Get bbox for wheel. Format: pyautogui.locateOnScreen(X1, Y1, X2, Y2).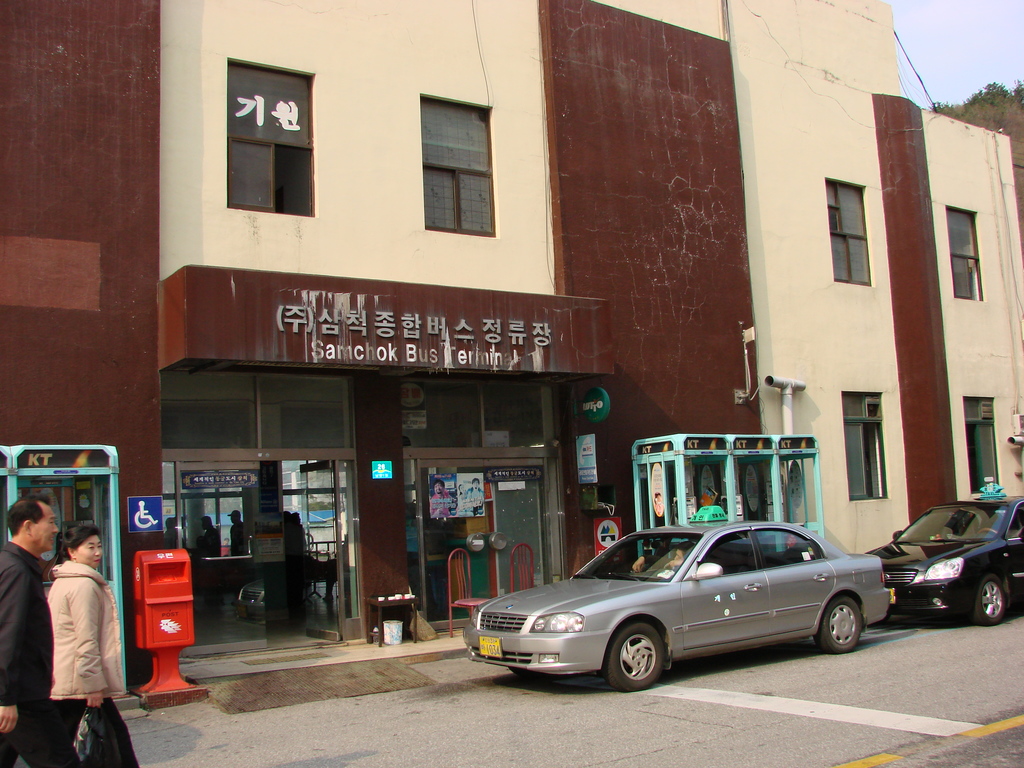
pyautogui.locateOnScreen(604, 623, 665, 692).
